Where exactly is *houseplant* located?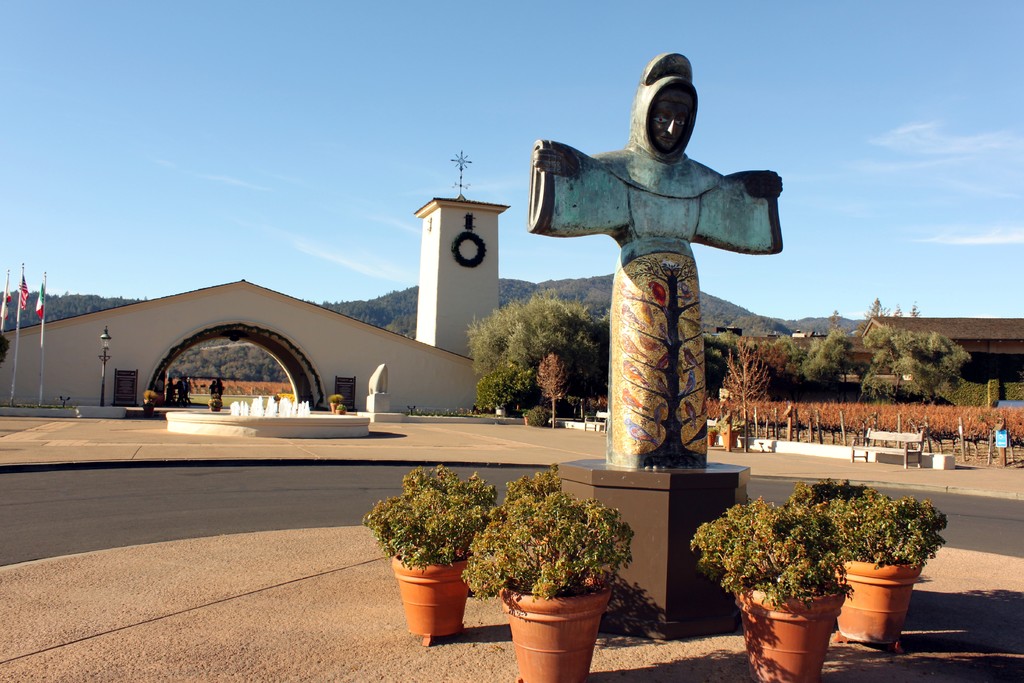
Its bounding box is left=822, top=487, right=952, bottom=654.
